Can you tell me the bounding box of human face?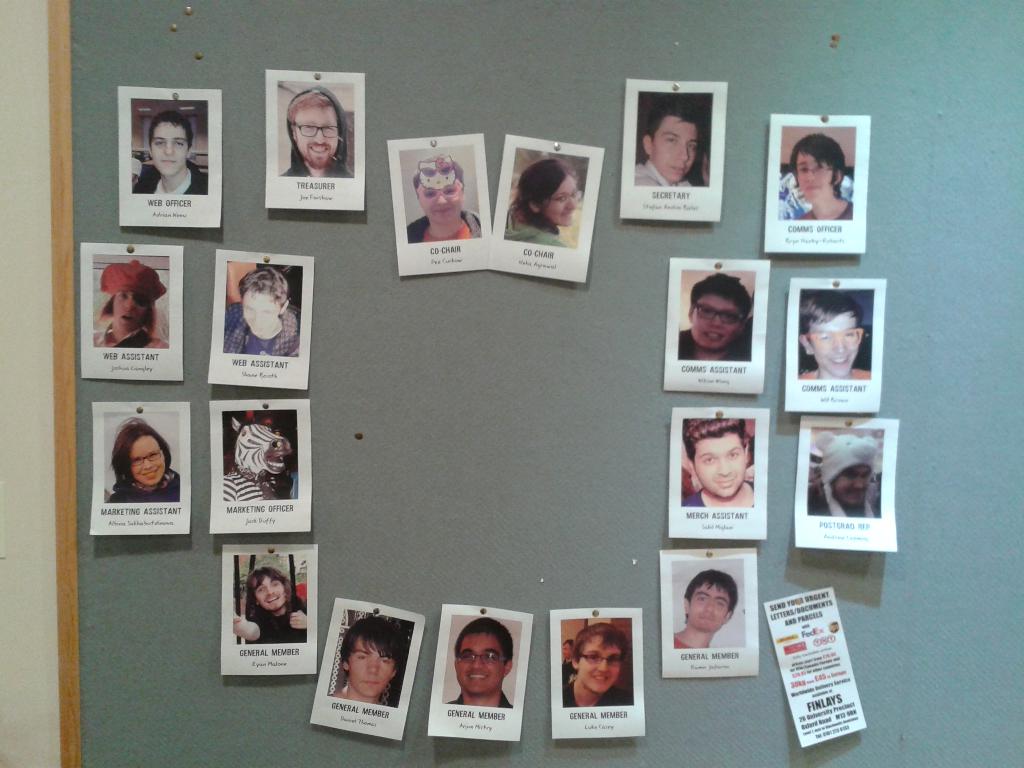
bbox(692, 438, 747, 493).
